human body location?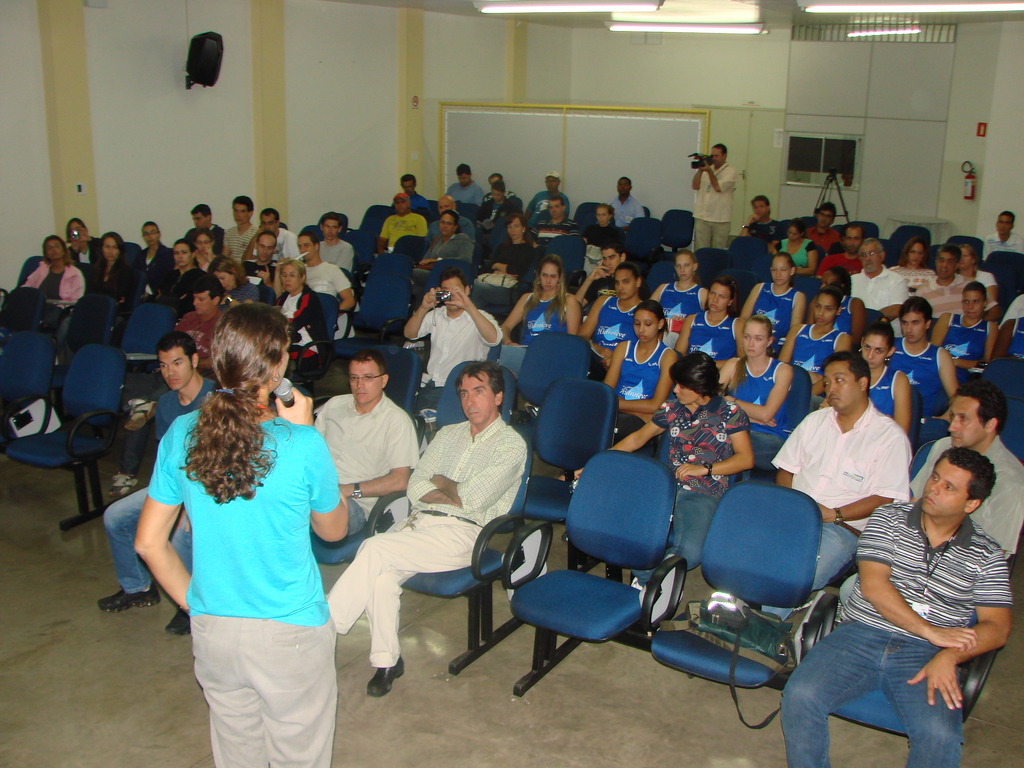
BBox(494, 219, 536, 277)
